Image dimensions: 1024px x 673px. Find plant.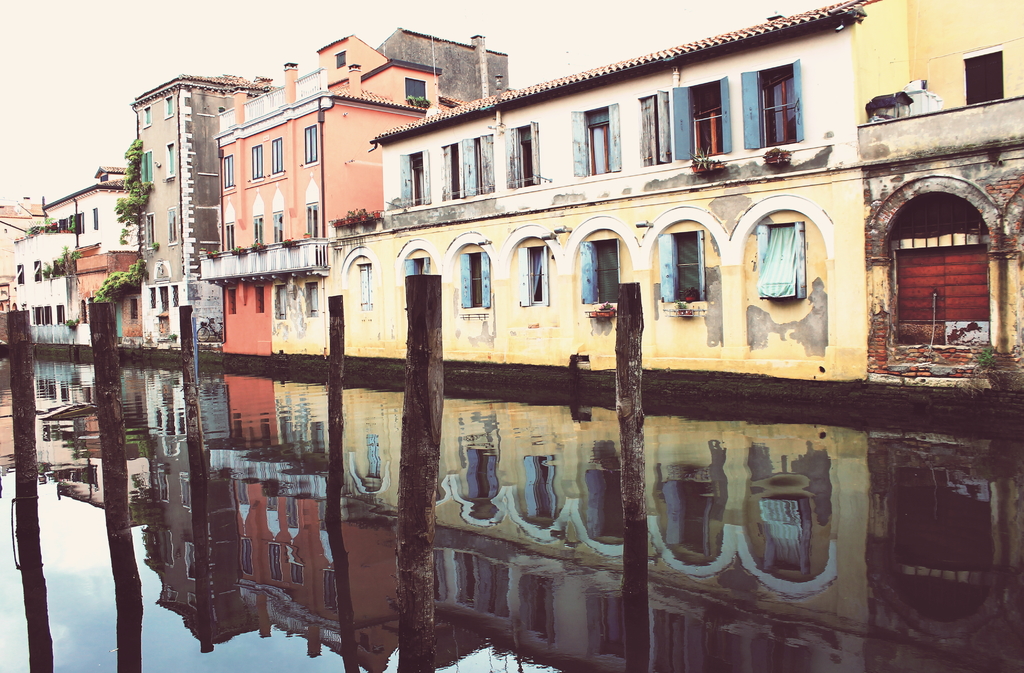
bbox=[36, 250, 81, 278].
